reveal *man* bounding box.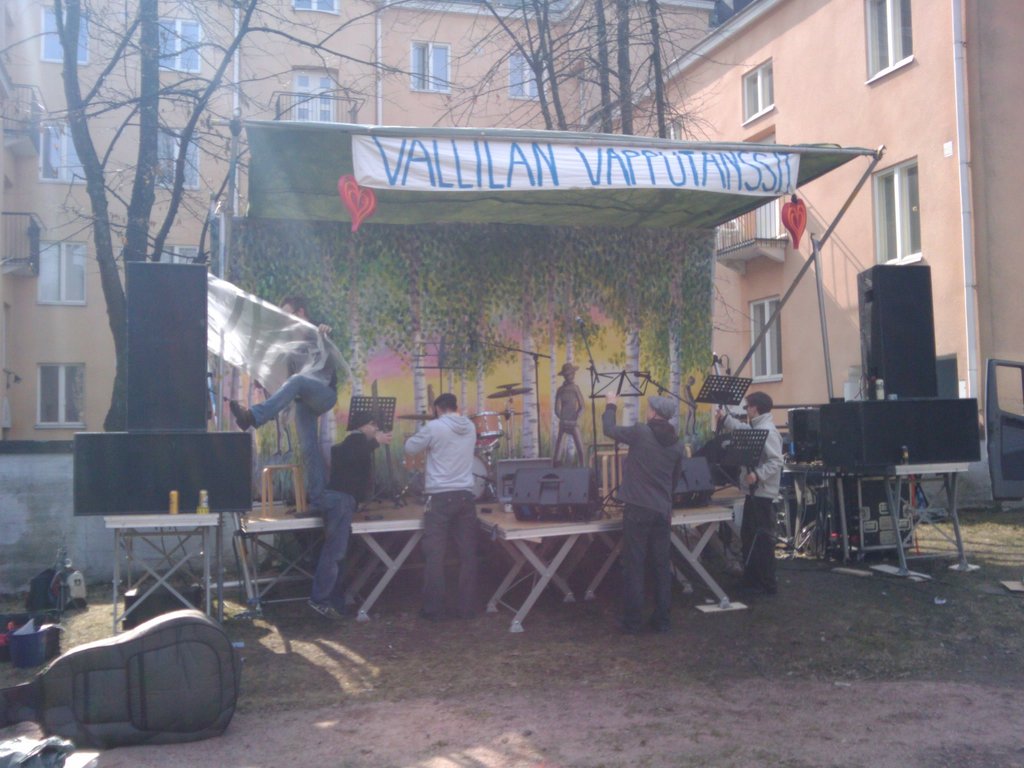
Revealed: BBox(721, 393, 786, 609).
